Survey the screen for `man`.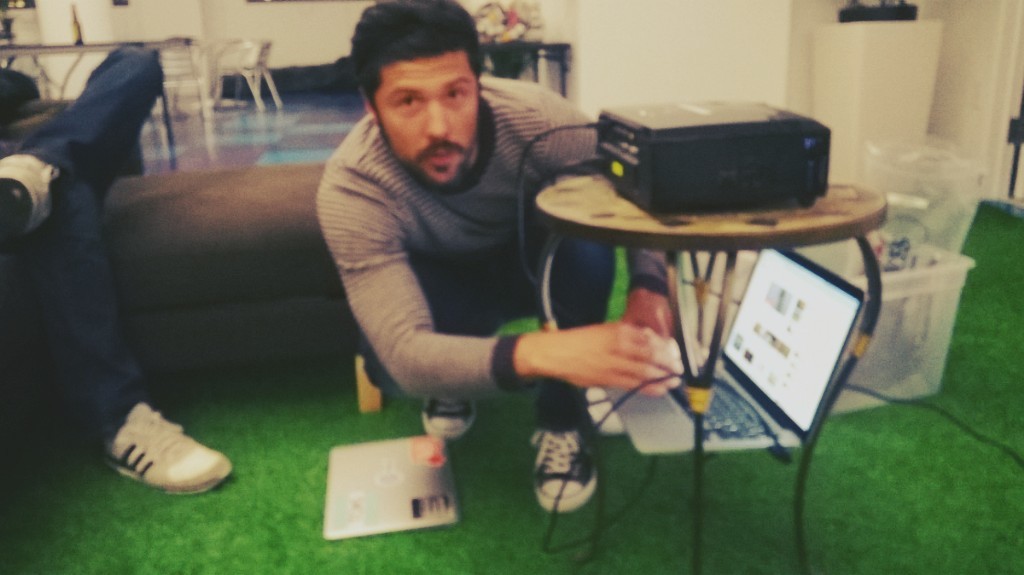
Survey found: detection(0, 41, 239, 491).
